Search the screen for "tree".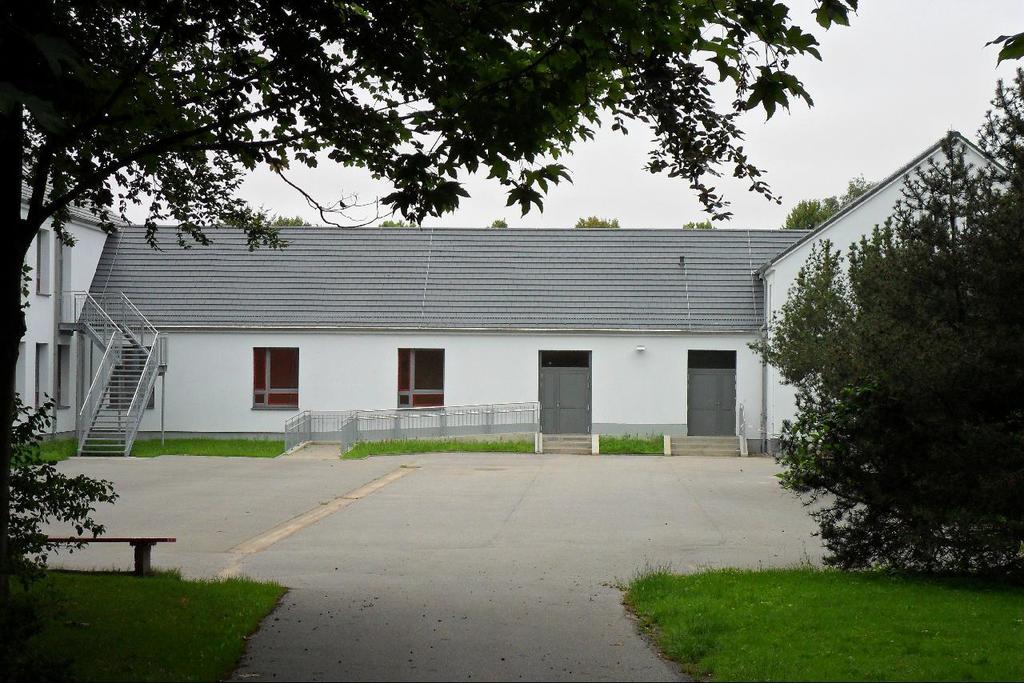
Found at [x1=375, y1=214, x2=411, y2=227].
